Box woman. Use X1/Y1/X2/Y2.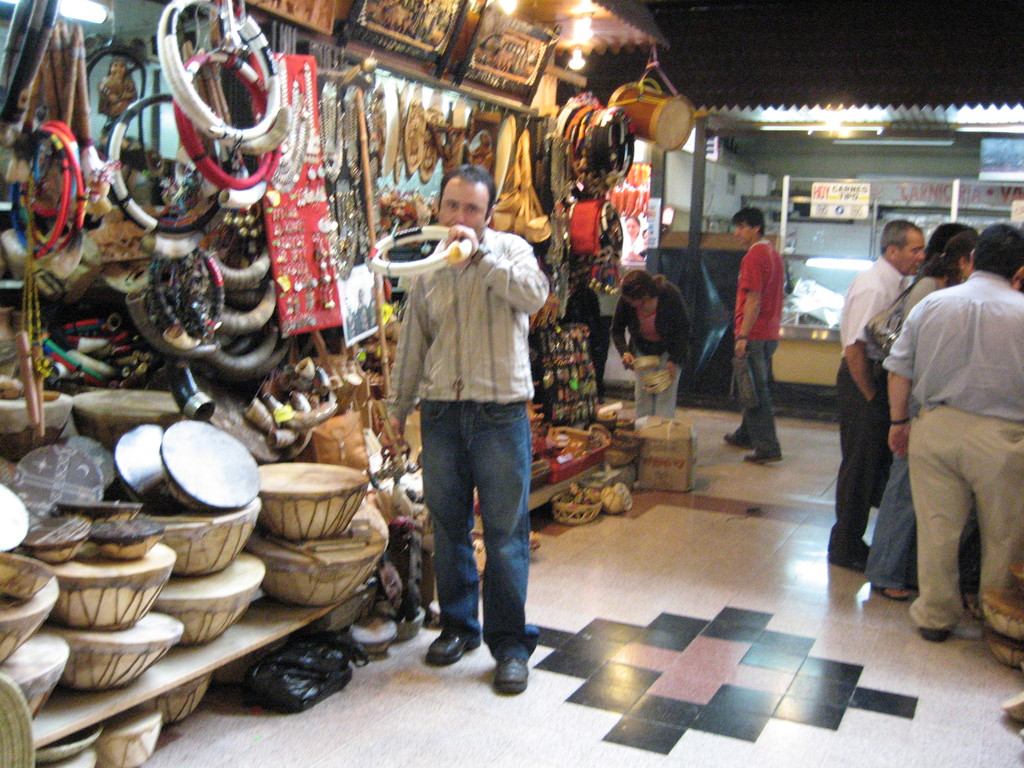
863/230/985/596.
